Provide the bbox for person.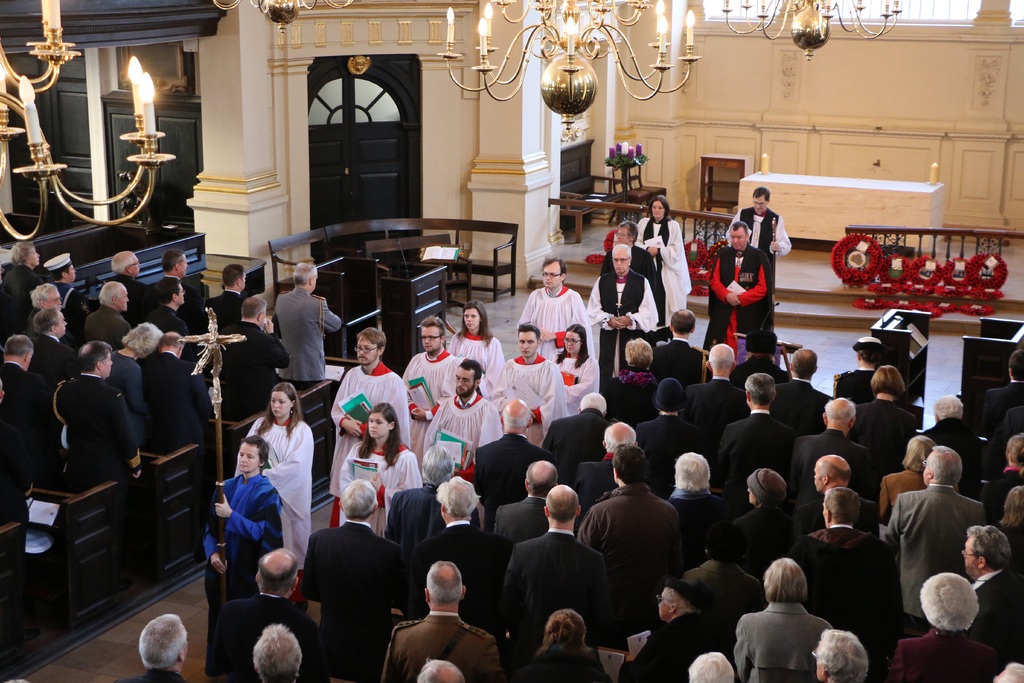
335:400:421:536.
